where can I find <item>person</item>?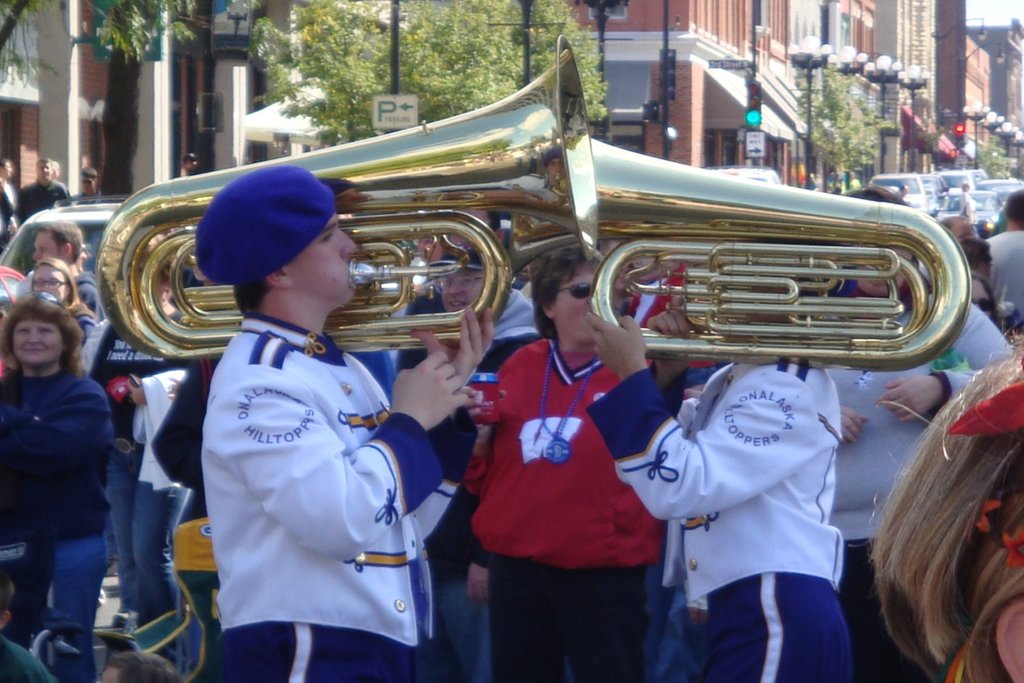
You can find it at 22 260 97 336.
